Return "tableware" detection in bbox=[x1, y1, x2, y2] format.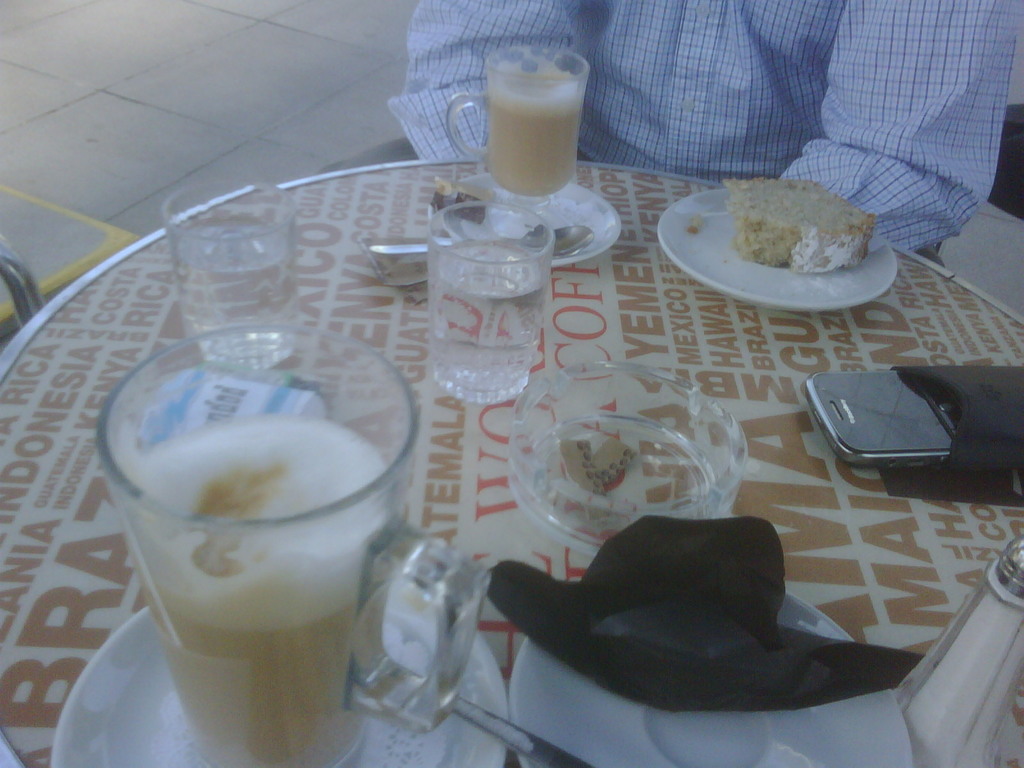
bbox=[179, 175, 300, 372].
